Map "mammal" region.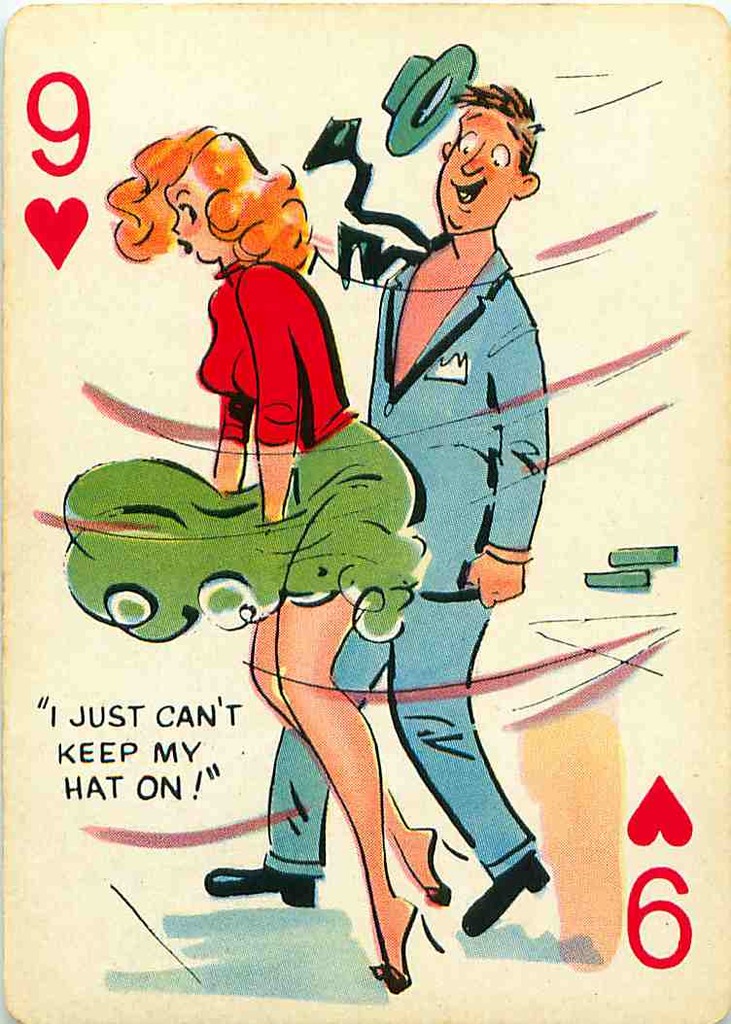
Mapped to 100:119:449:998.
